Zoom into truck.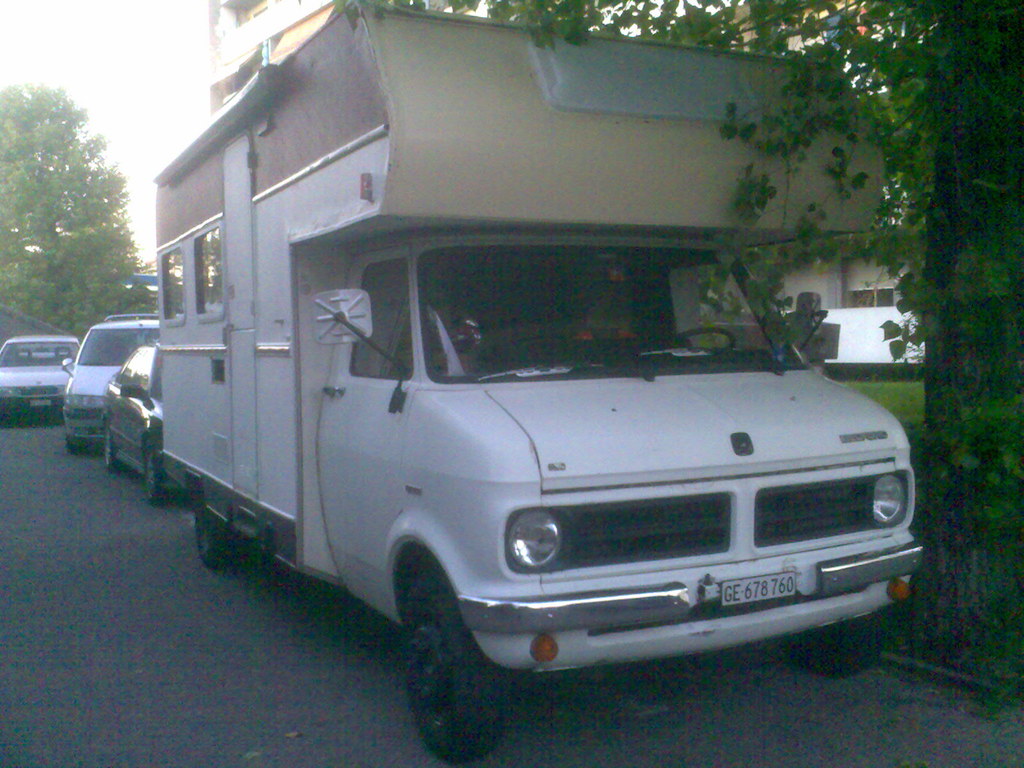
Zoom target: x1=113 y1=88 x2=905 y2=719.
